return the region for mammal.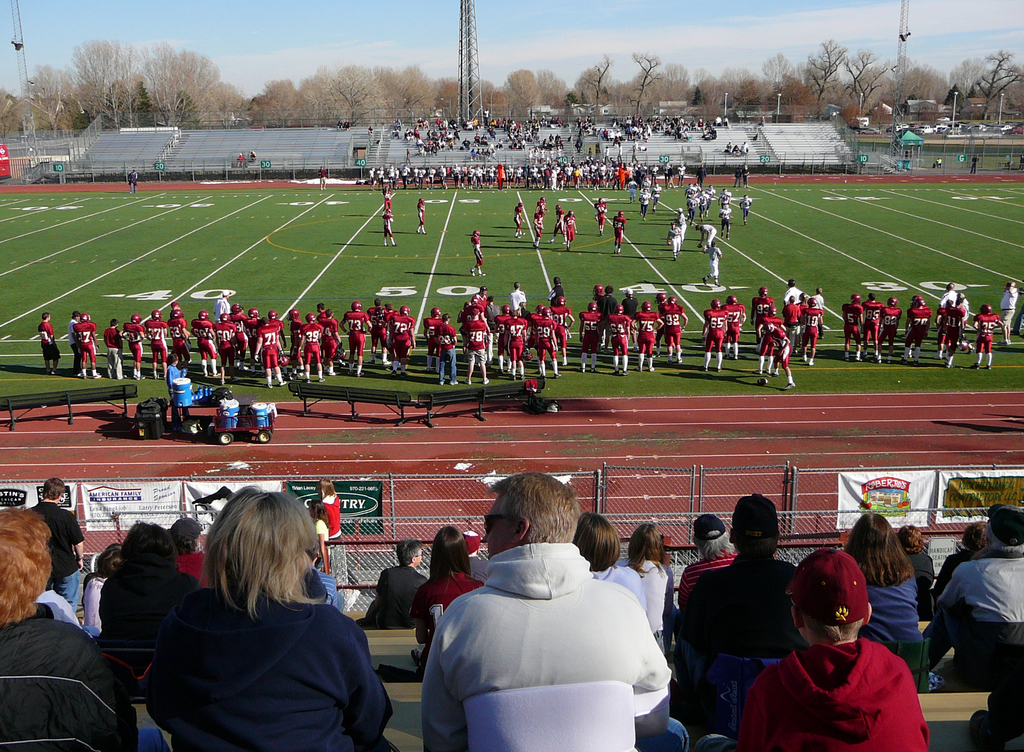
<bbox>416, 198, 425, 235</bbox>.
